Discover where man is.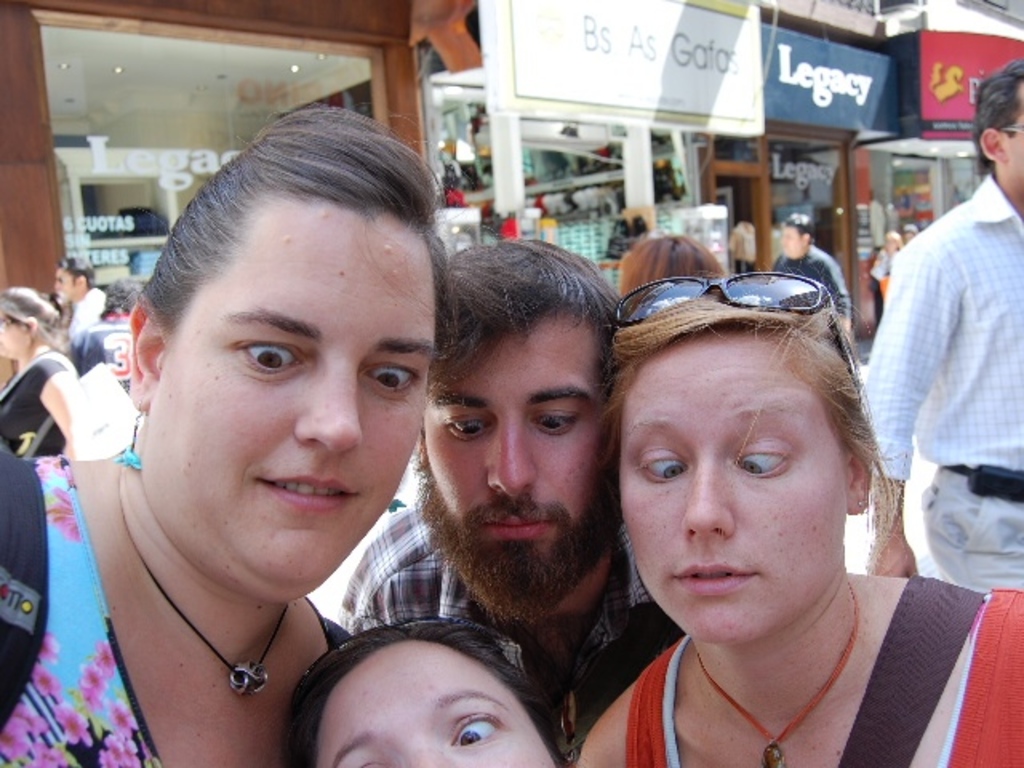
Discovered at box=[342, 219, 682, 766].
